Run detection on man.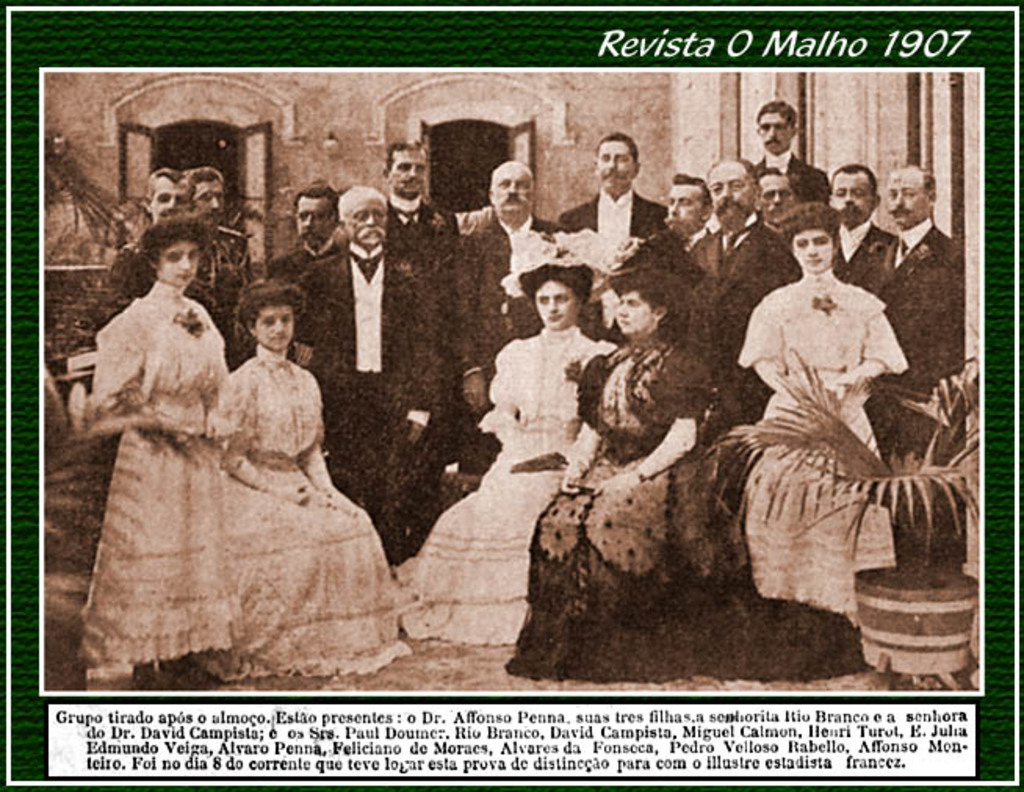
Result: <box>872,164,965,399</box>.
